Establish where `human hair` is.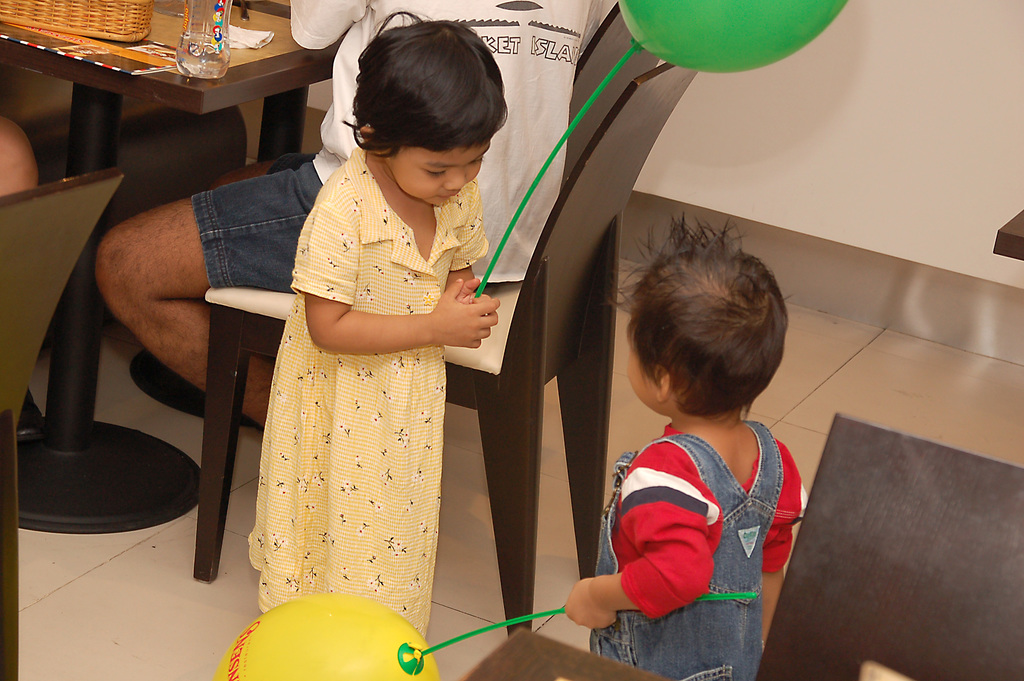
Established at (341,5,506,165).
